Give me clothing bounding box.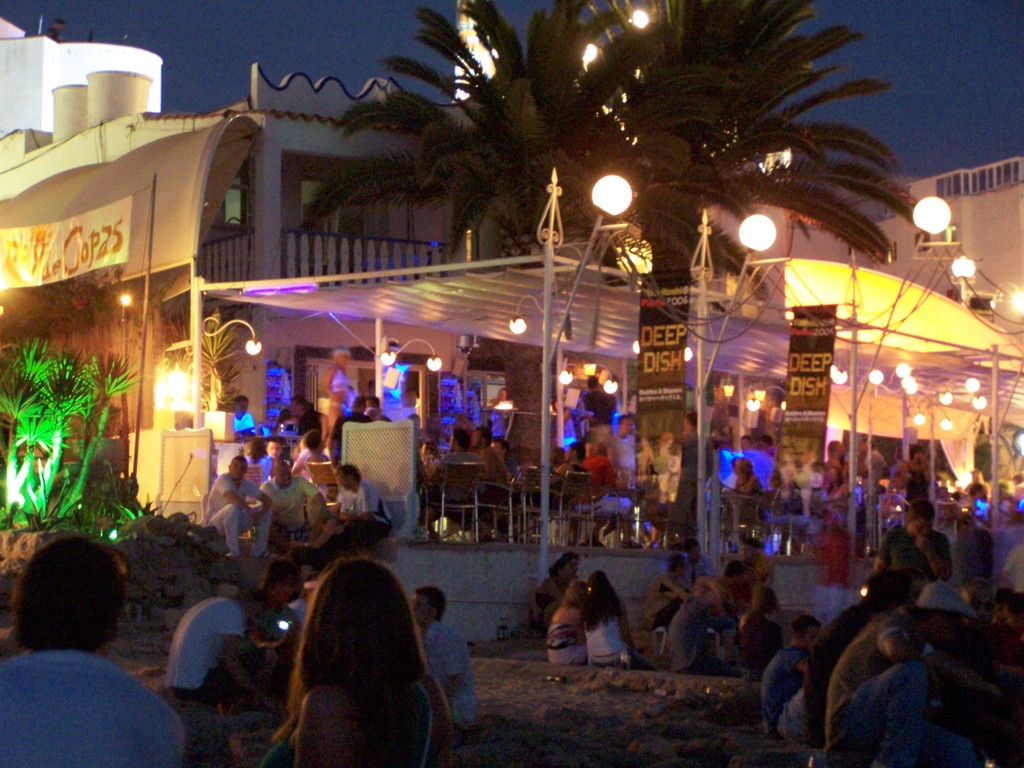
box(670, 426, 719, 529).
